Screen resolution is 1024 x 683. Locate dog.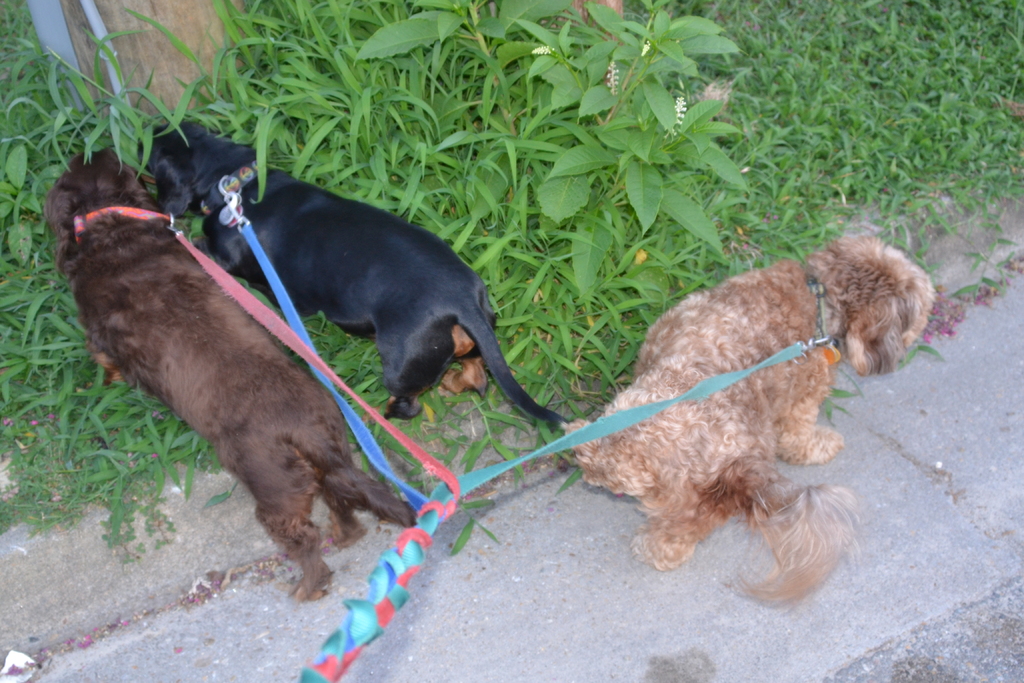
box=[561, 233, 935, 607].
